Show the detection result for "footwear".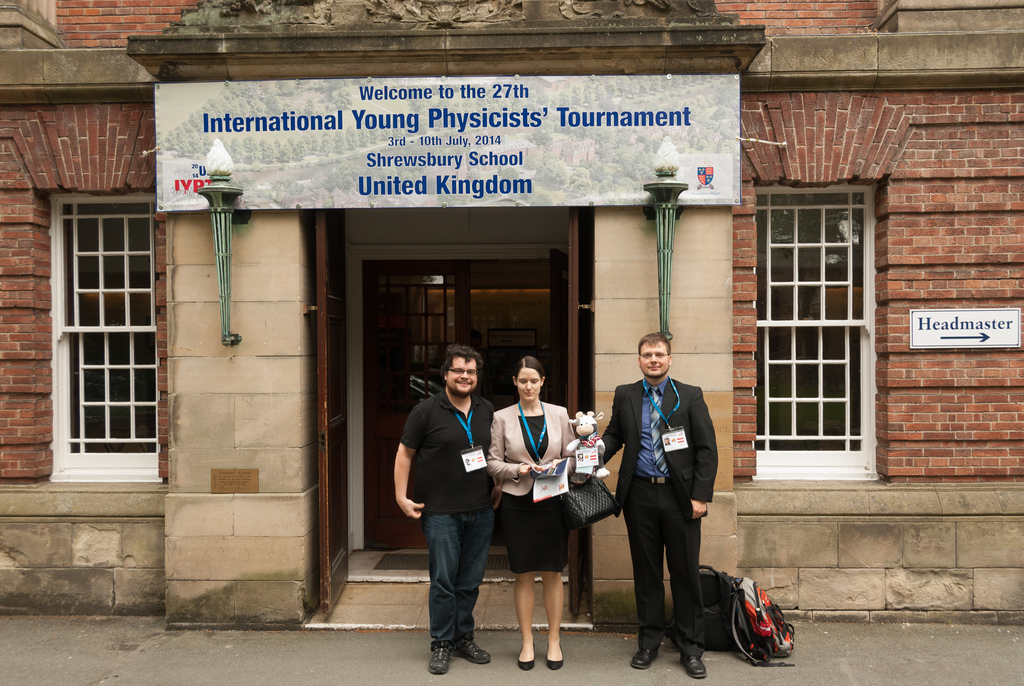
(682, 653, 709, 680).
